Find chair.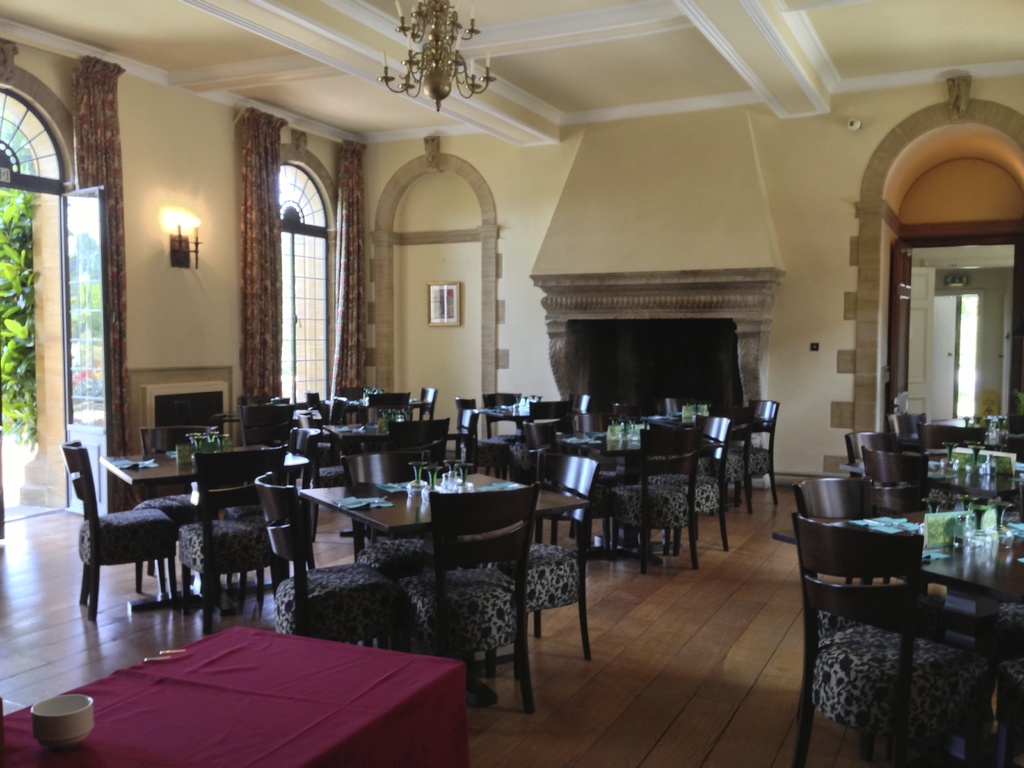
select_region(791, 512, 996, 767).
